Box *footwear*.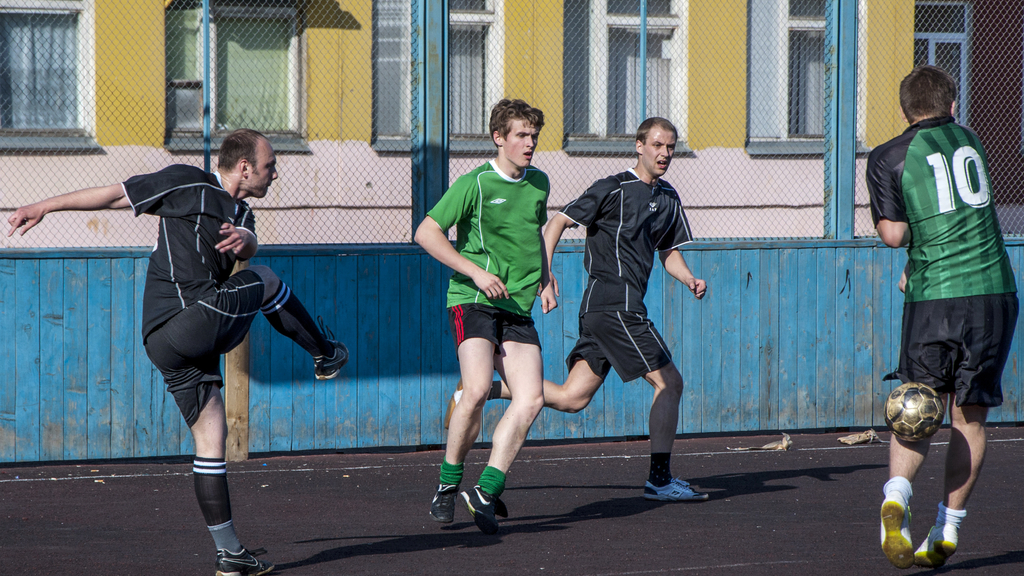
[x1=314, y1=314, x2=353, y2=382].
